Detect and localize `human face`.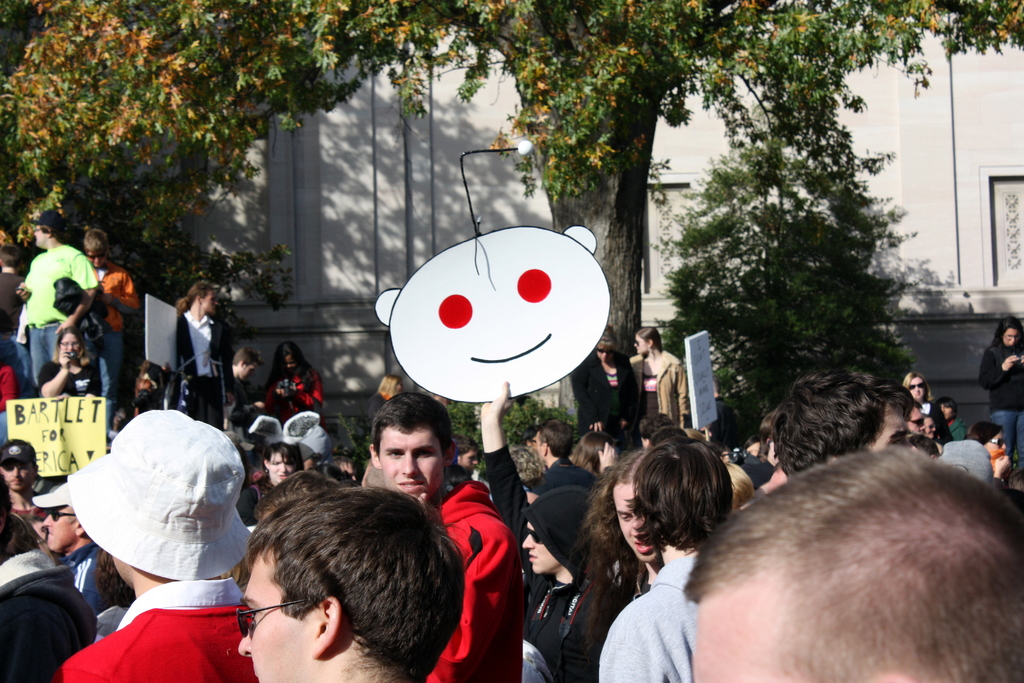
Localized at detection(1003, 328, 1020, 347).
